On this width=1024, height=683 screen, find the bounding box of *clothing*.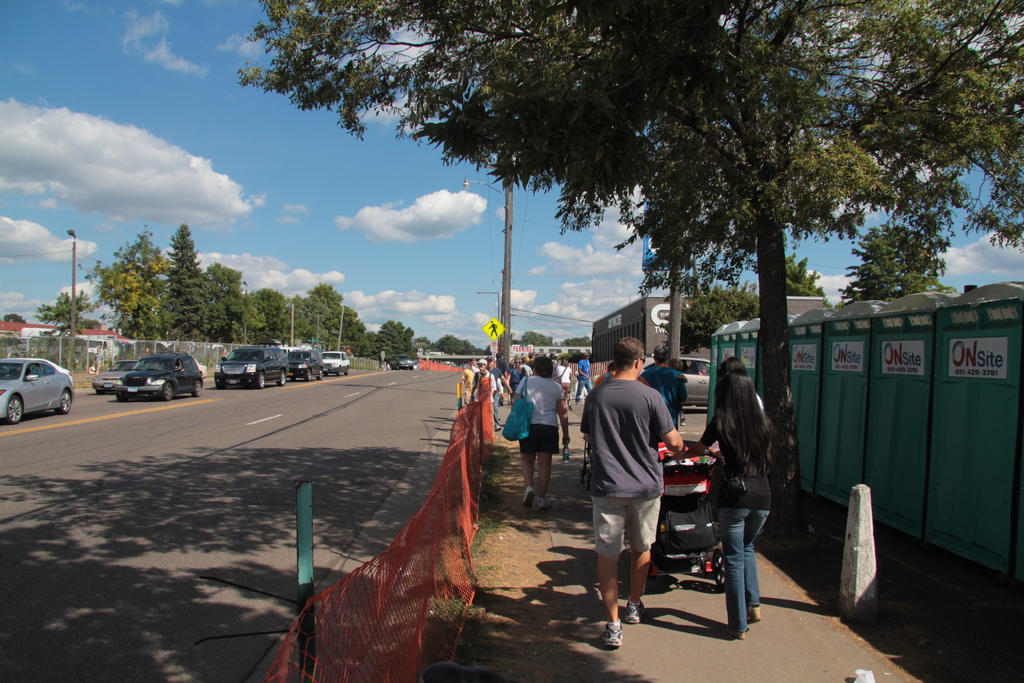
Bounding box: detection(511, 376, 566, 454).
